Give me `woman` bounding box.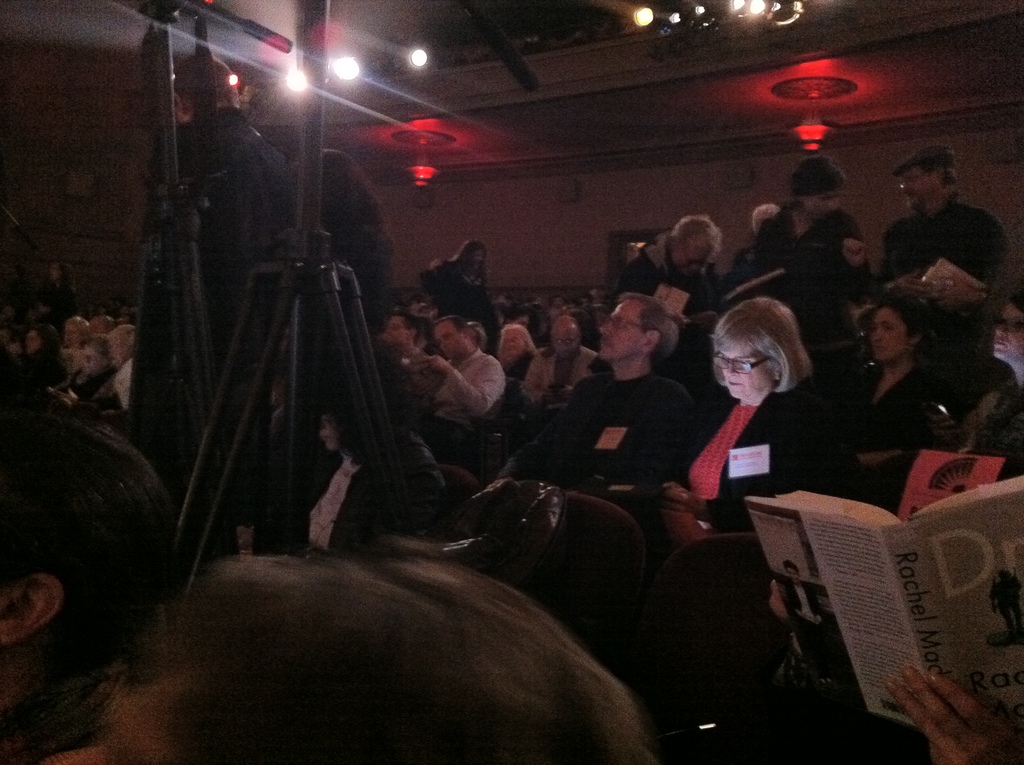
[left=845, top=293, right=947, bottom=447].
